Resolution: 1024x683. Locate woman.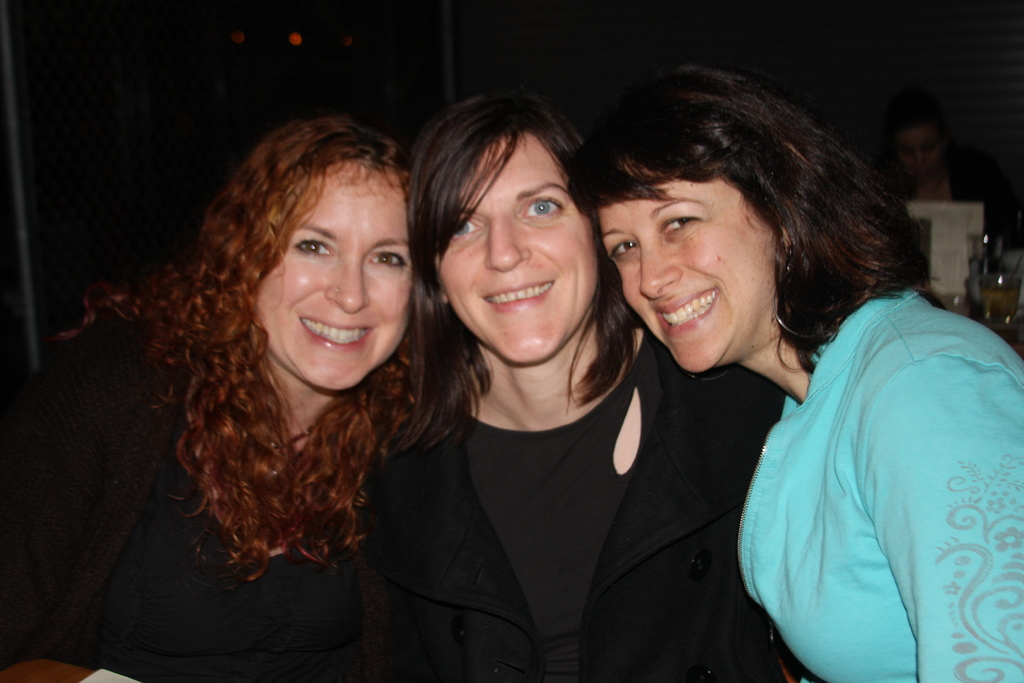
x1=569 y1=53 x2=1023 y2=682.
